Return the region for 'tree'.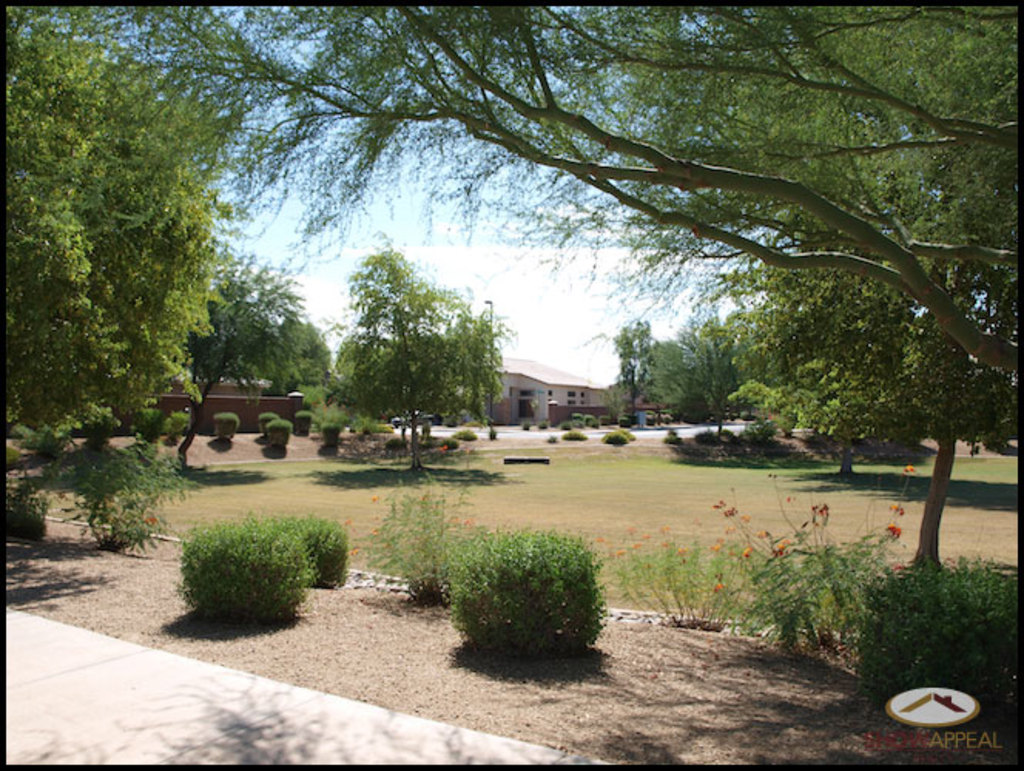
(609,237,1019,489).
